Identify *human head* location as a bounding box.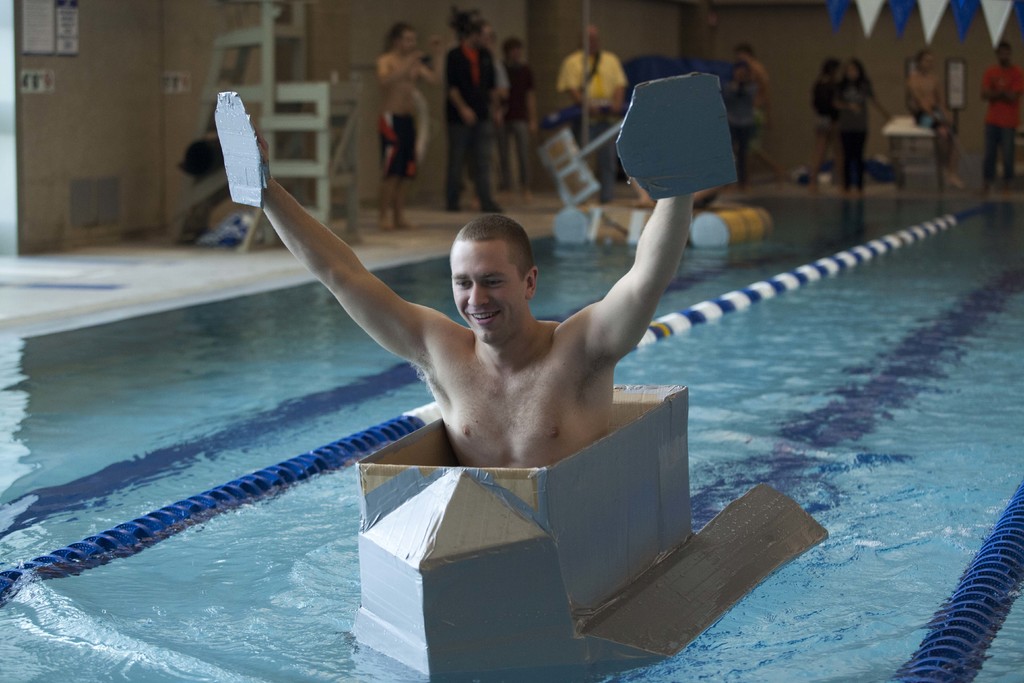
<box>846,58,862,79</box>.
